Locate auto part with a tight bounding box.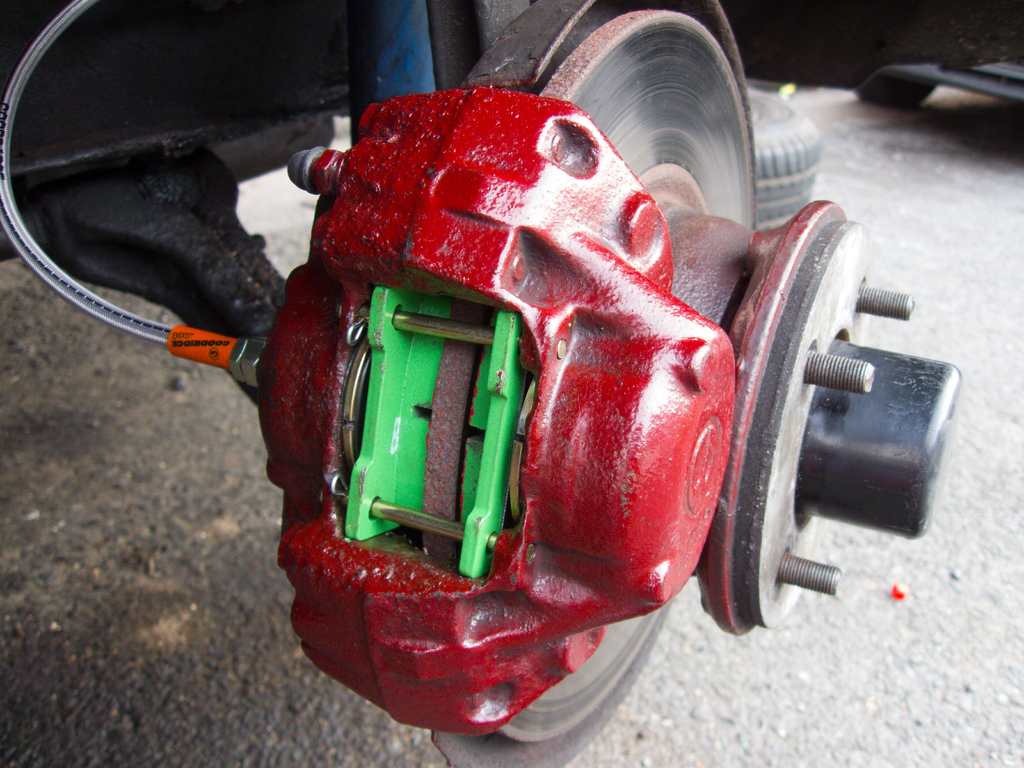
{"left": 425, "top": 4, "right": 765, "bottom": 750}.
